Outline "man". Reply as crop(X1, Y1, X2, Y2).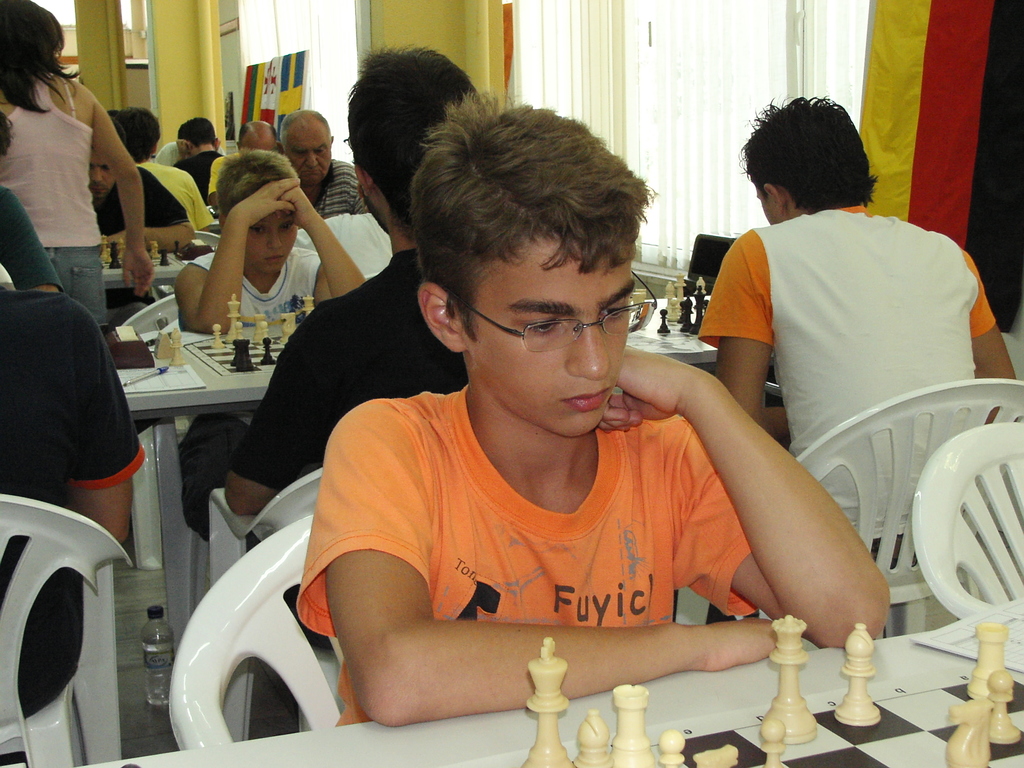
crop(268, 107, 378, 220).
